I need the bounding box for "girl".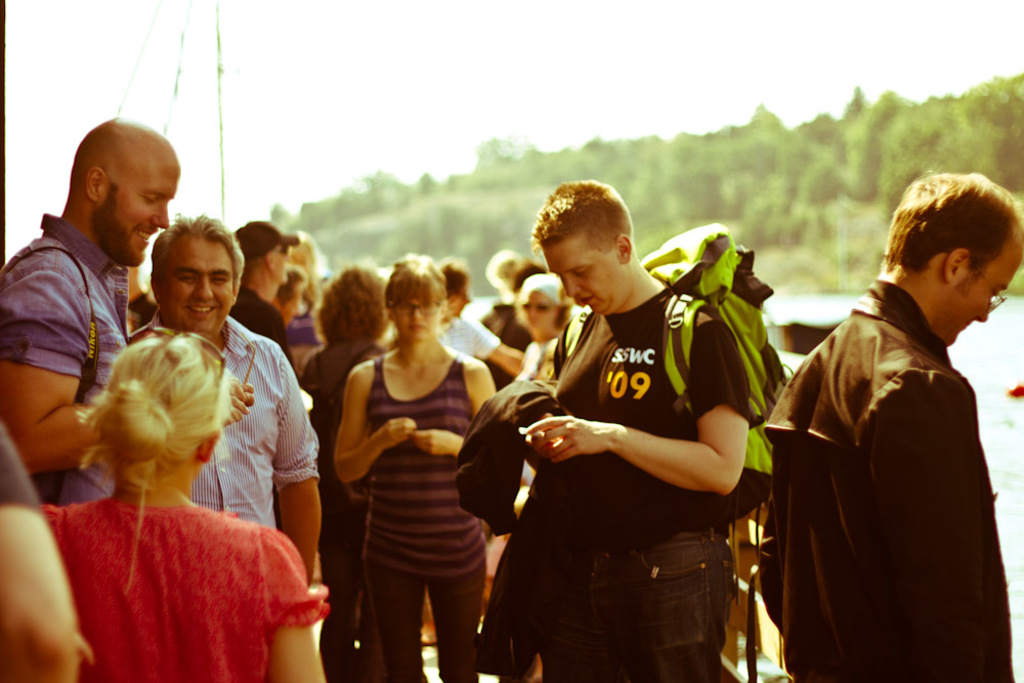
Here it is: {"left": 339, "top": 255, "right": 499, "bottom": 682}.
